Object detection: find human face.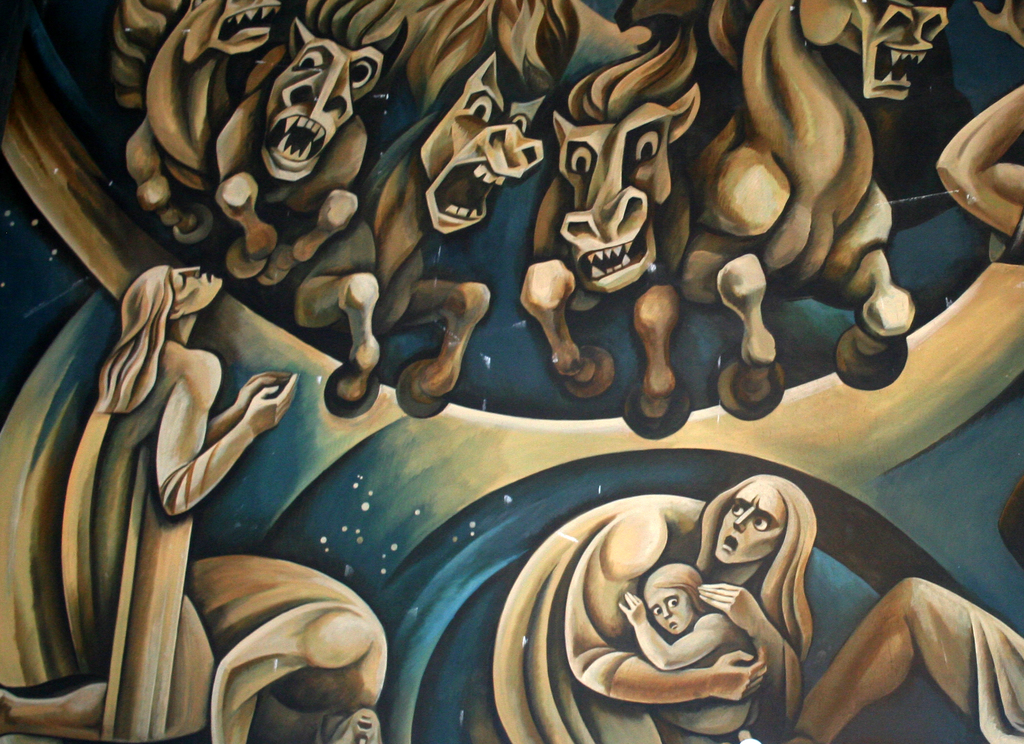
714,485,785,562.
